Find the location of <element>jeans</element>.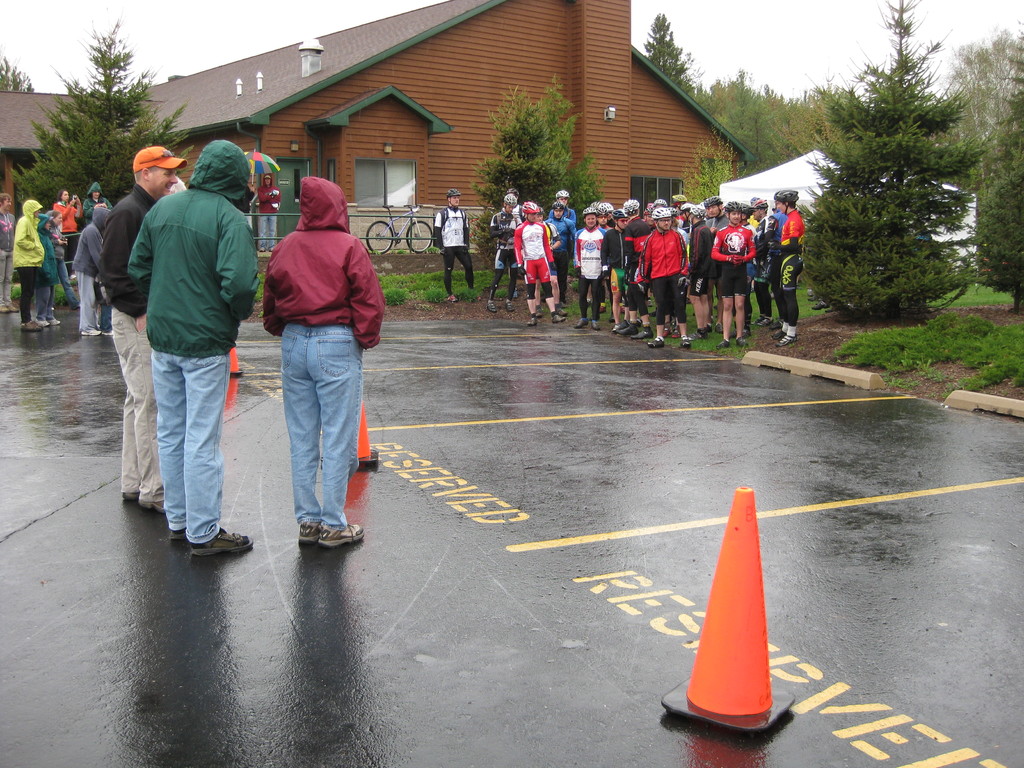
Location: BBox(259, 319, 358, 563).
